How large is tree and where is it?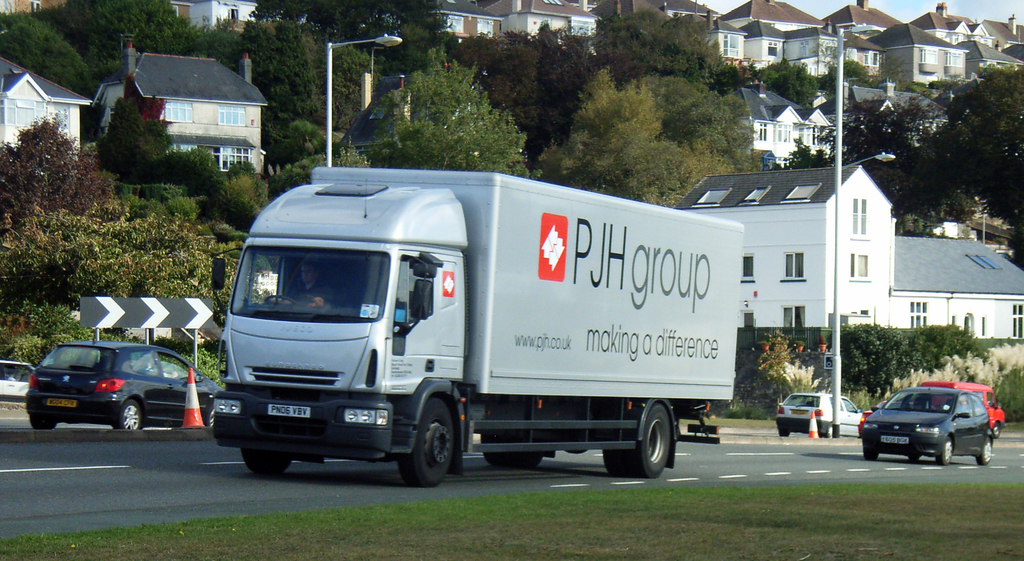
Bounding box: {"x1": 776, "y1": 101, "x2": 934, "y2": 170}.
